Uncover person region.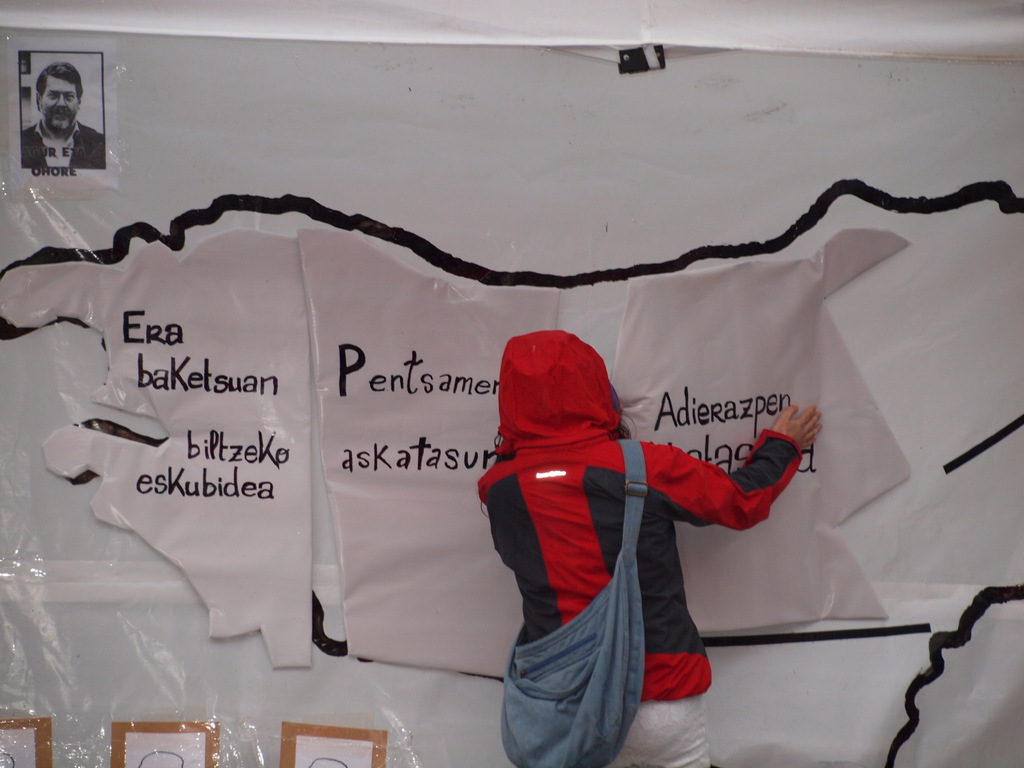
Uncovered: {"x1": 19, "y1": 61, "x2": 106, "y2": 170}.
